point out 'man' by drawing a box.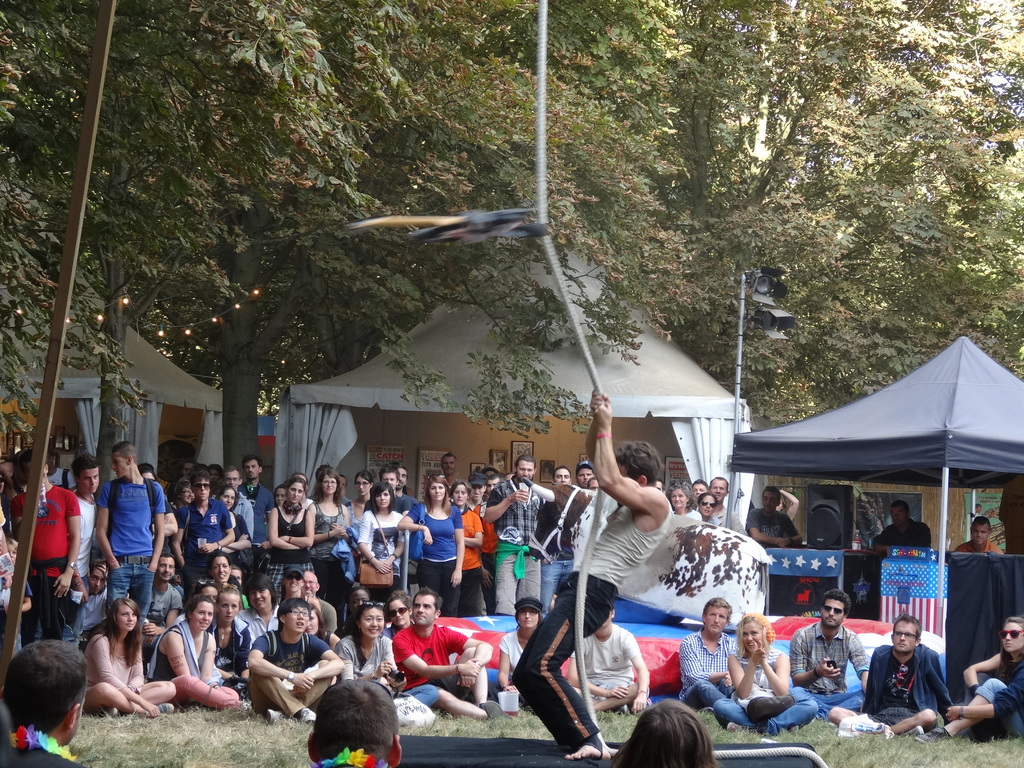
{"x1": 234, "y1": 454, "x2": 276, "y2": 564}.
